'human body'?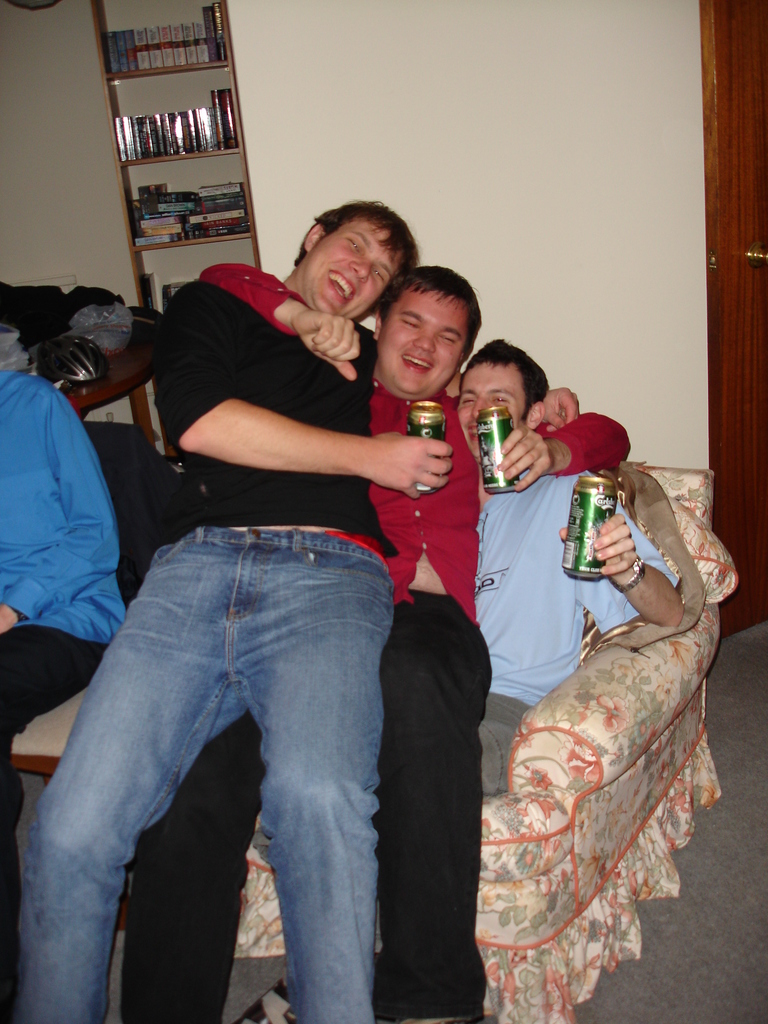
<bbox>0, 367, 127, 1023</bbox>
